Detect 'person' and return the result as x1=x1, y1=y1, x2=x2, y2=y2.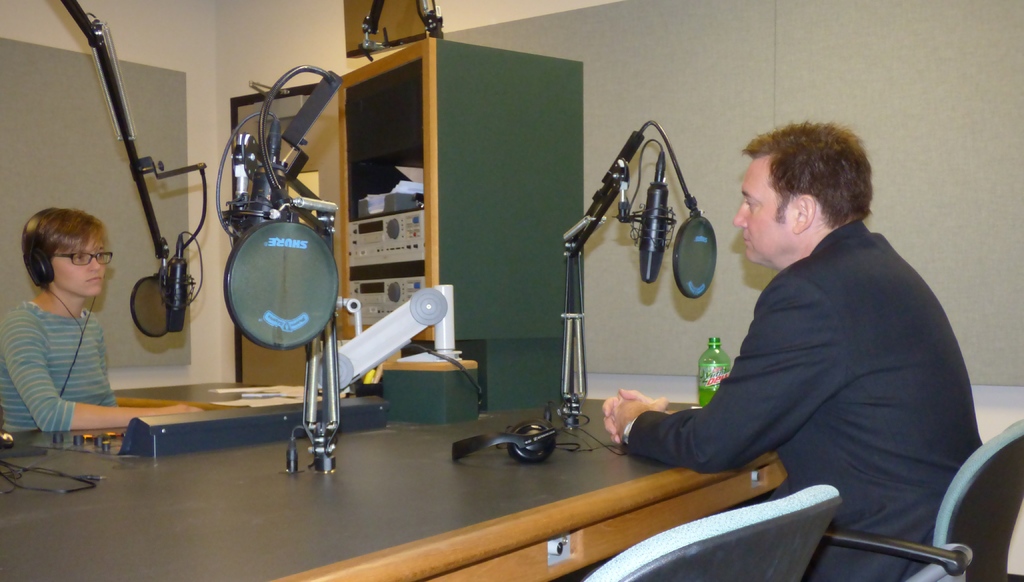
x1=0, y1=207, x2=204, y2=436.
